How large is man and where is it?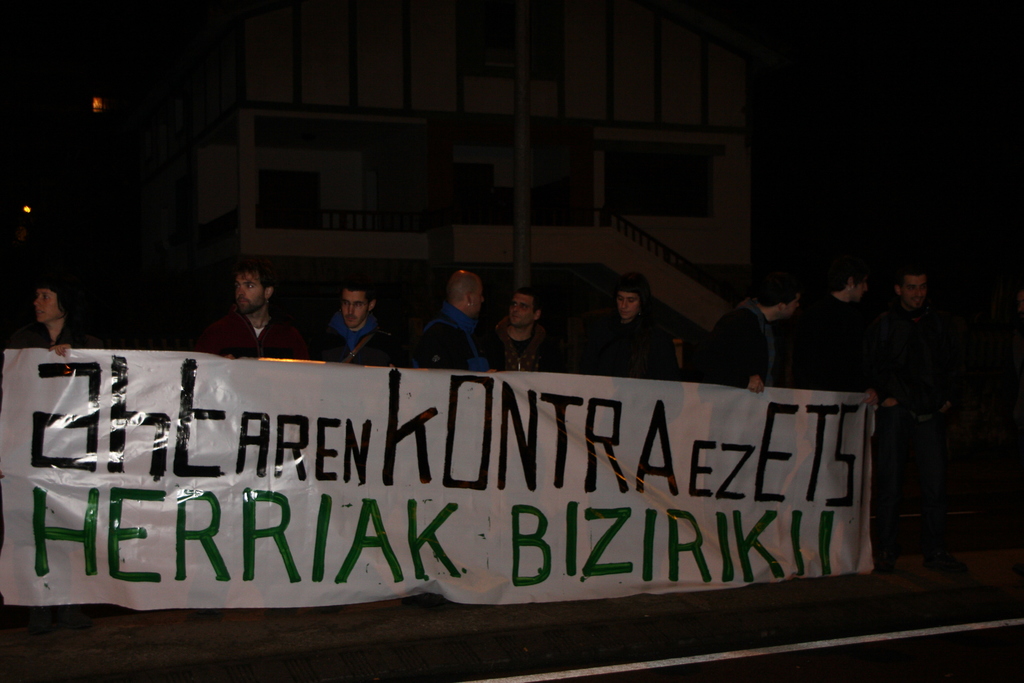
Bounding box: (x1=185, y1=265, x2=318, y2=358).
